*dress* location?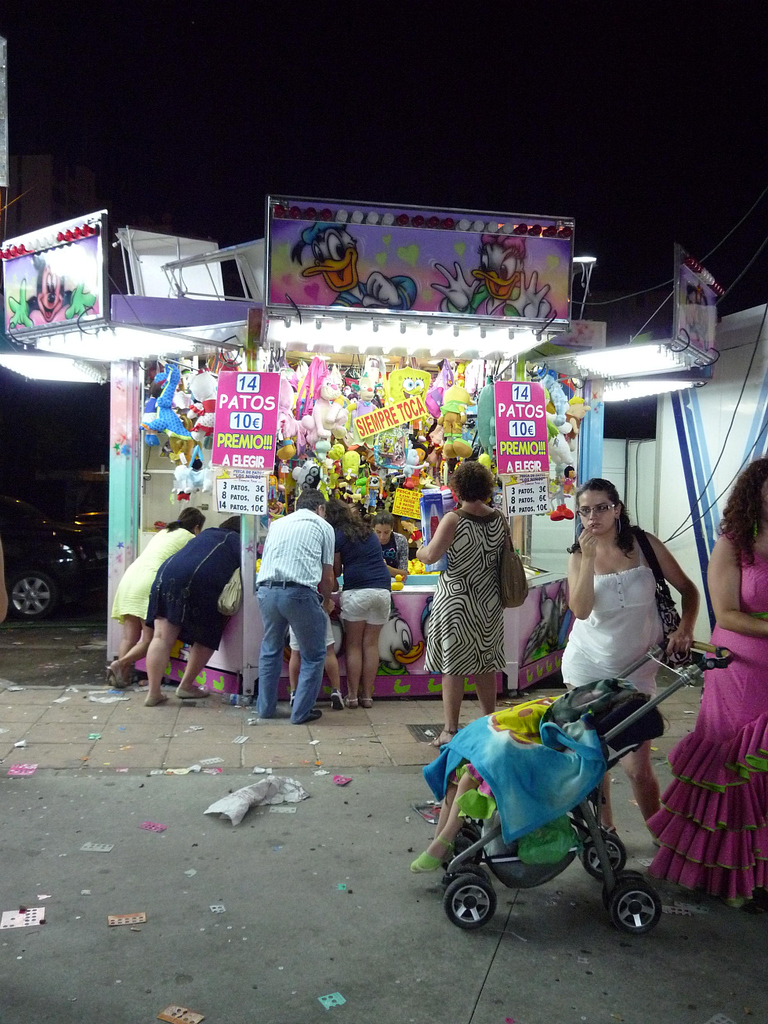
[420,512,506,677]
